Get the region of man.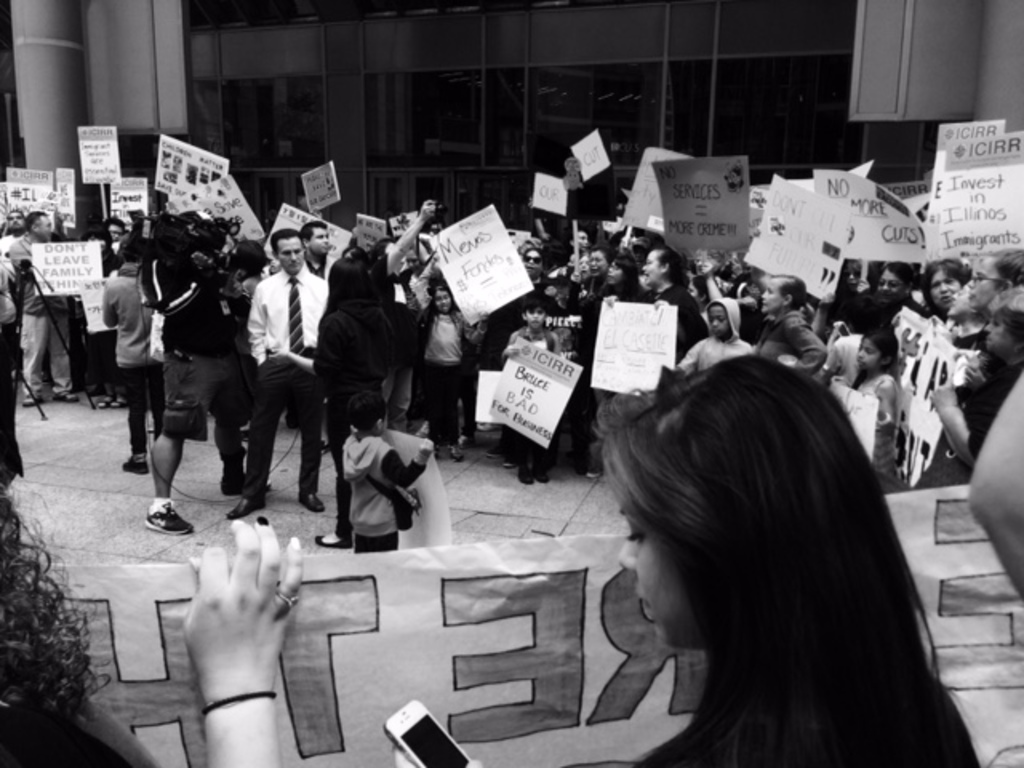
(x1=91, y1=214, x2=125, y2=243).
